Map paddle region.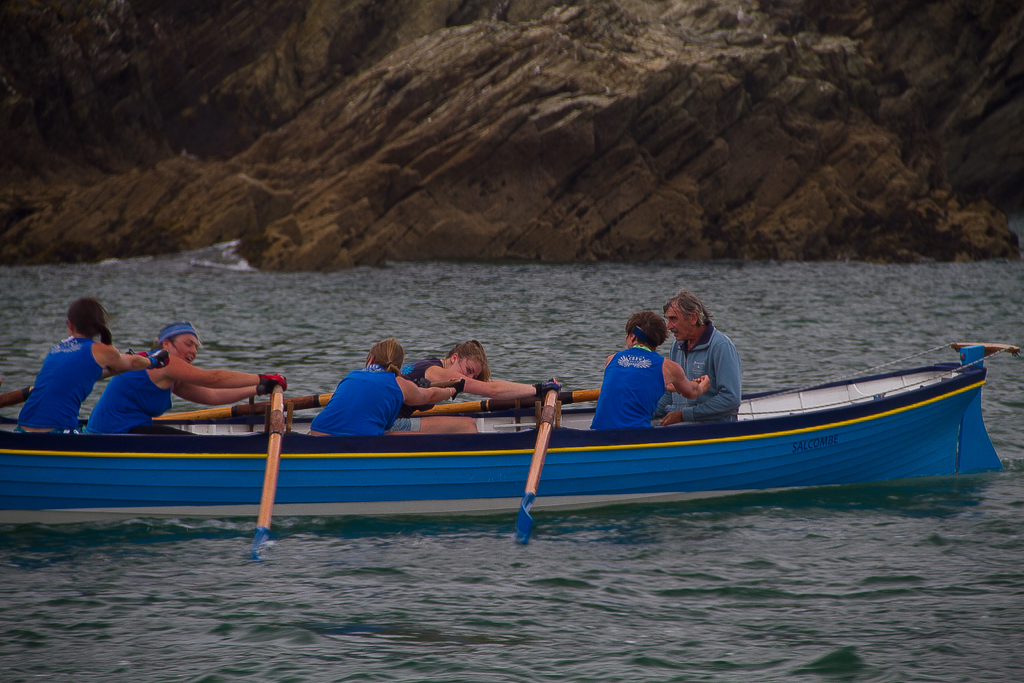
Mapped to [251,392,287,560].
